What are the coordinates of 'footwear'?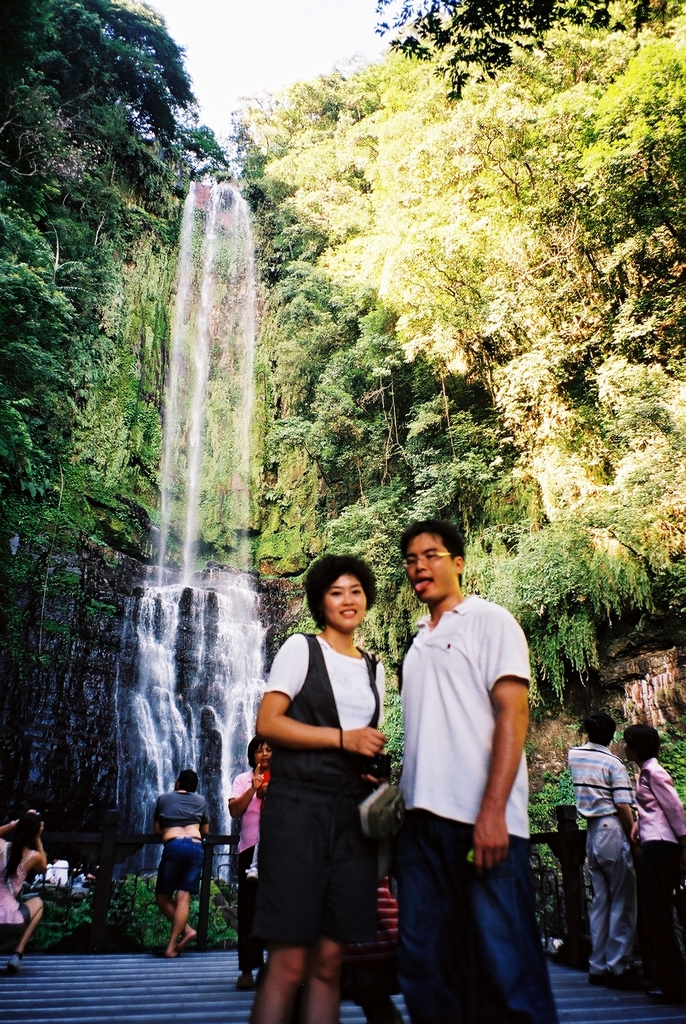
crop(589, 972, 607, 984).
